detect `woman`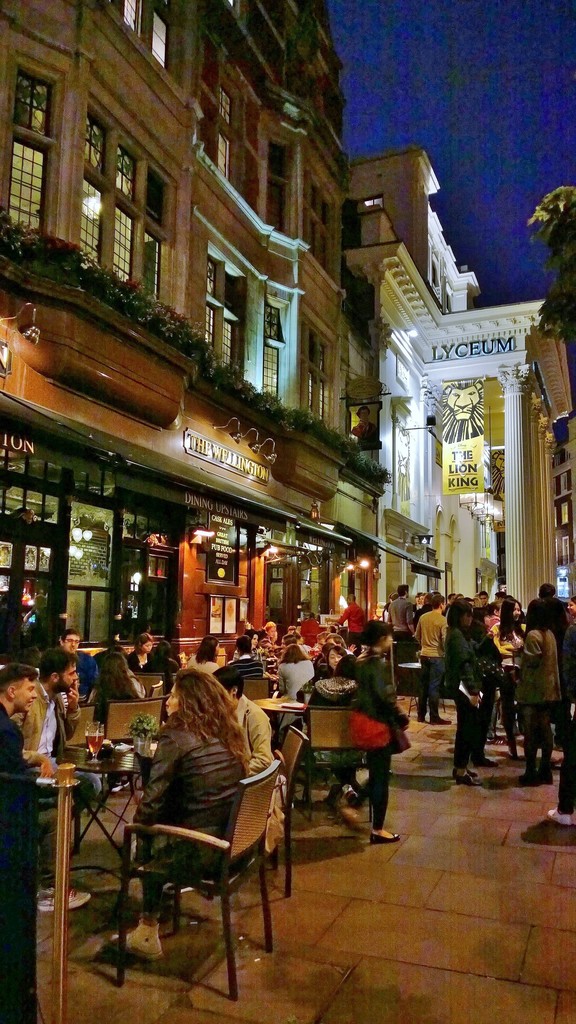
bbox(472, 600, 499, 770)
